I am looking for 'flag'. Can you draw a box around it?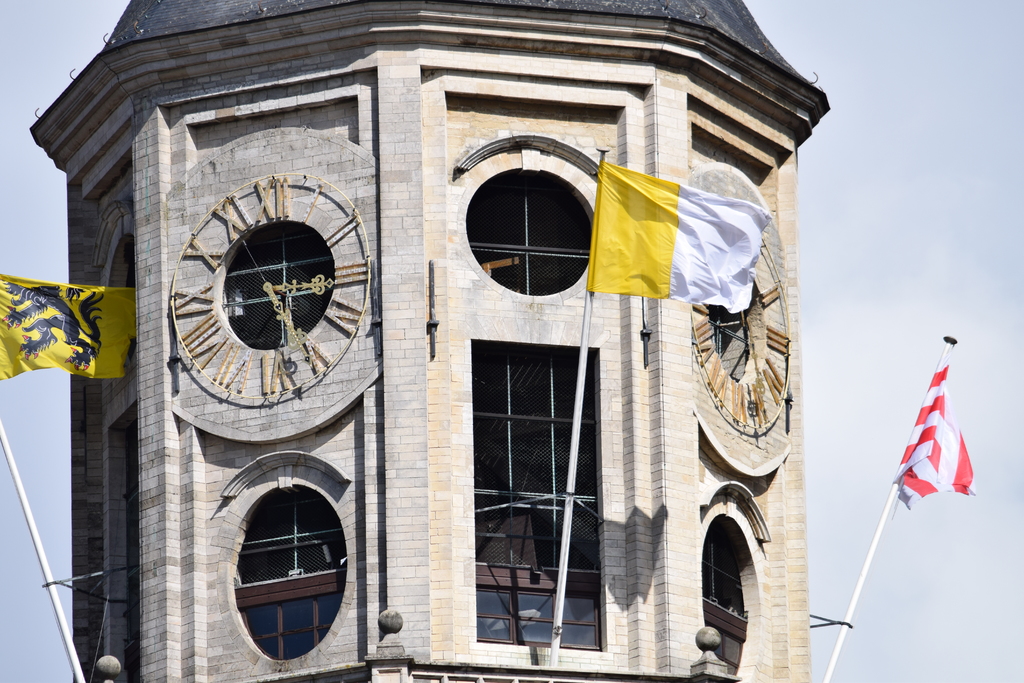
Sure, the bounding box is locate(571, 149, 742, 311).
